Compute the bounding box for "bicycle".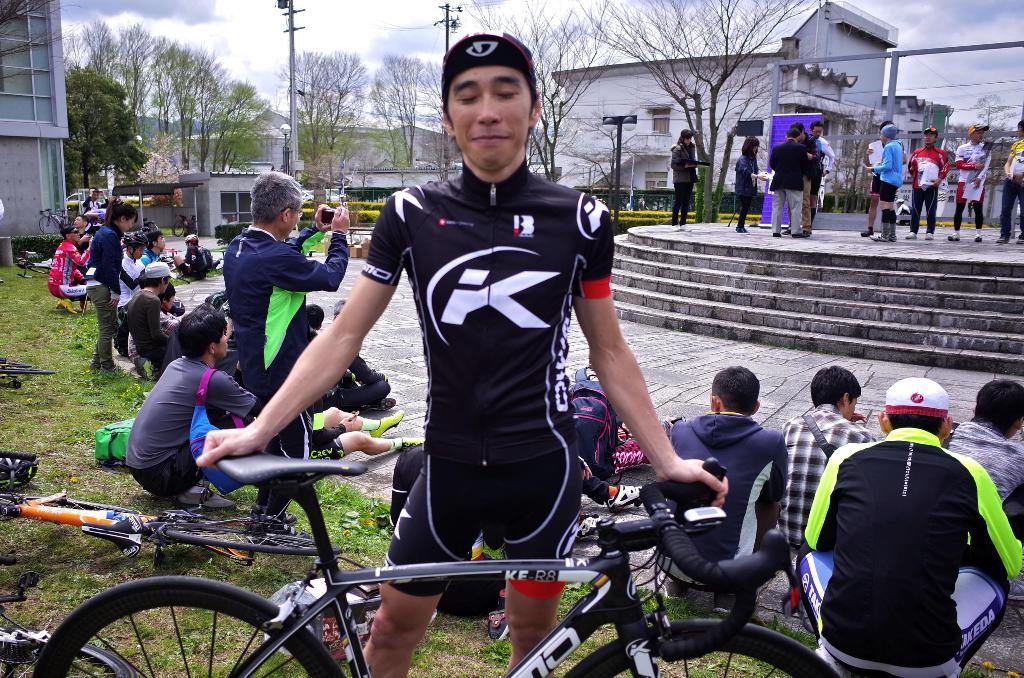
(left=0, top=597, right=138, bottom=677).
